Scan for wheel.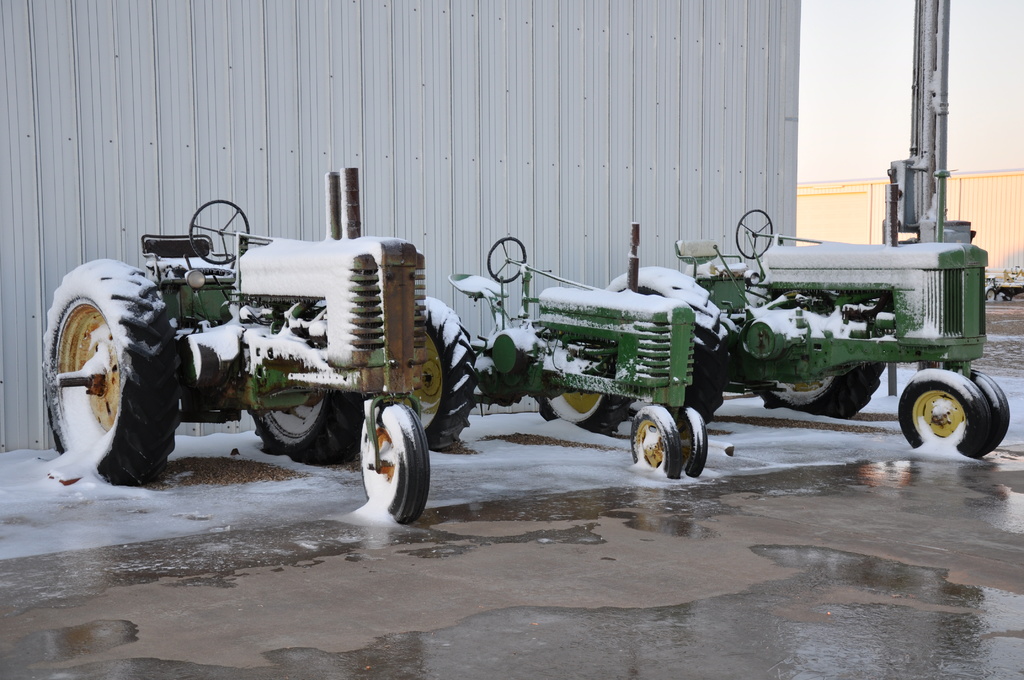
Scan result: (737,209,771,261).
